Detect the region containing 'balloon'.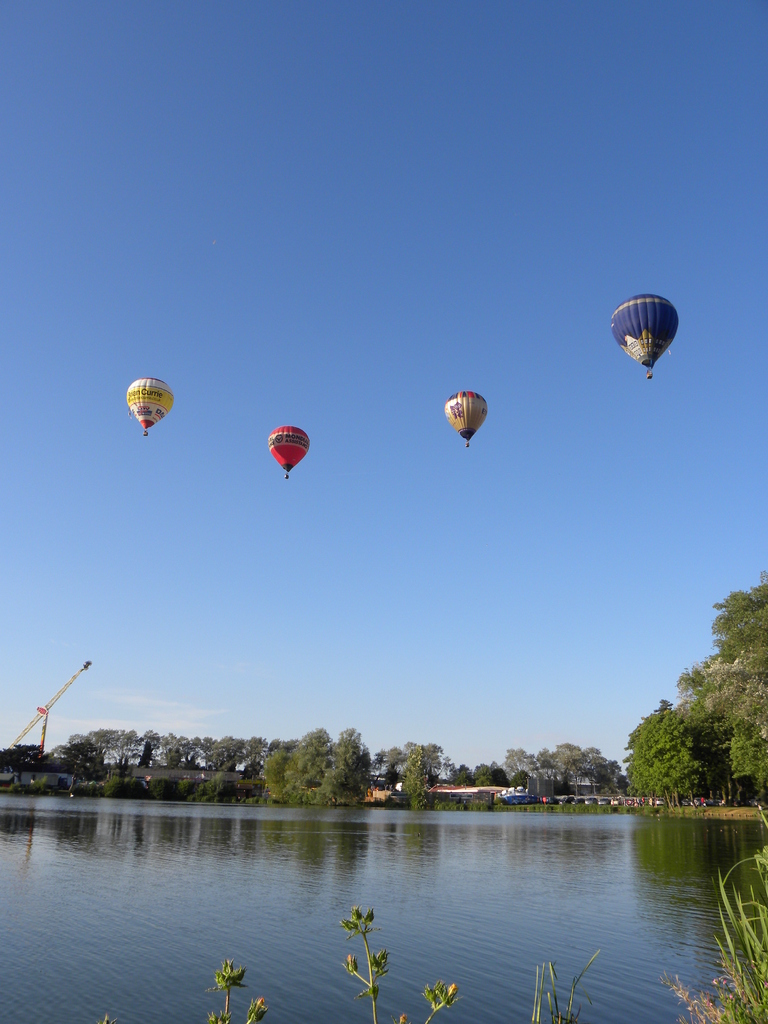
(124,376,179,428).
